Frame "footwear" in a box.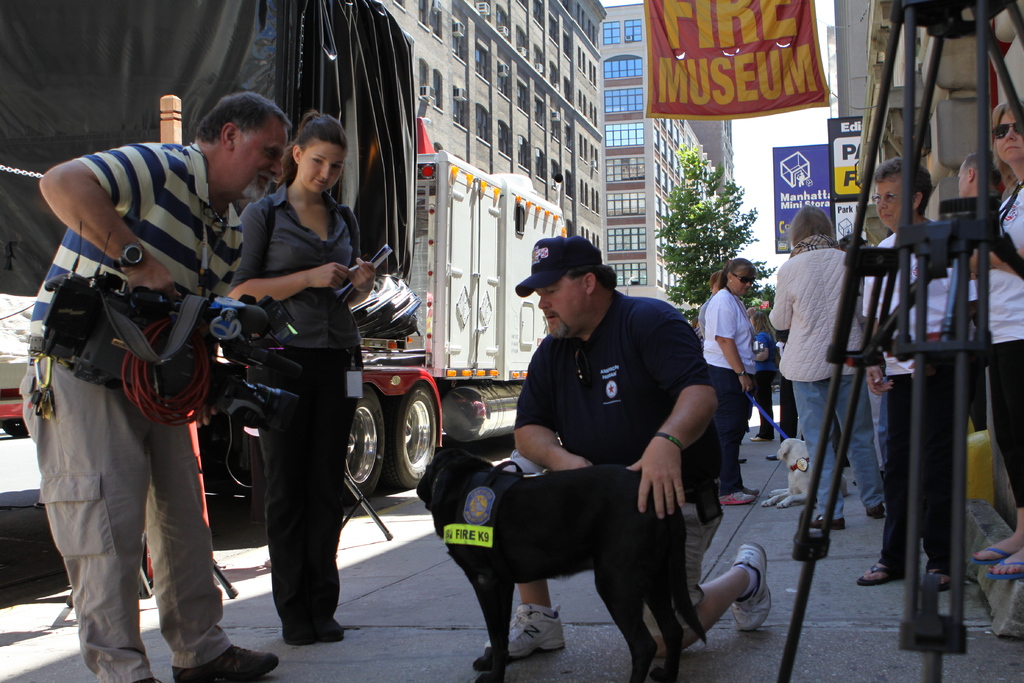
box=[968, 541, 1012, 567].
